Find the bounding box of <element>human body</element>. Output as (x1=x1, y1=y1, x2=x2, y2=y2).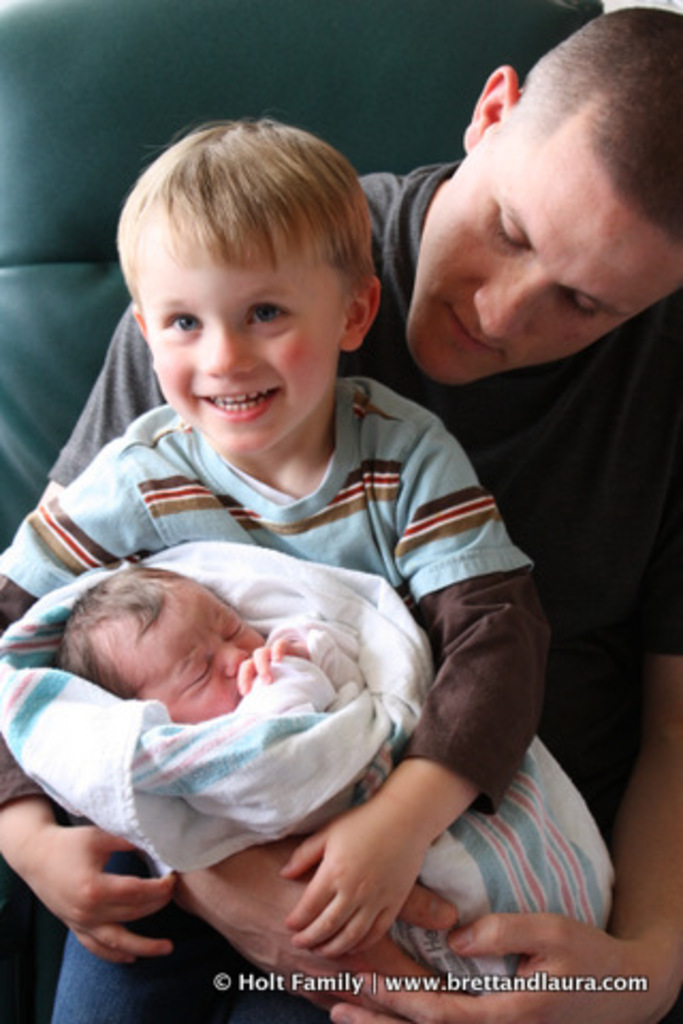
(x1=53, y1=6, x2=681, y2=1022).
